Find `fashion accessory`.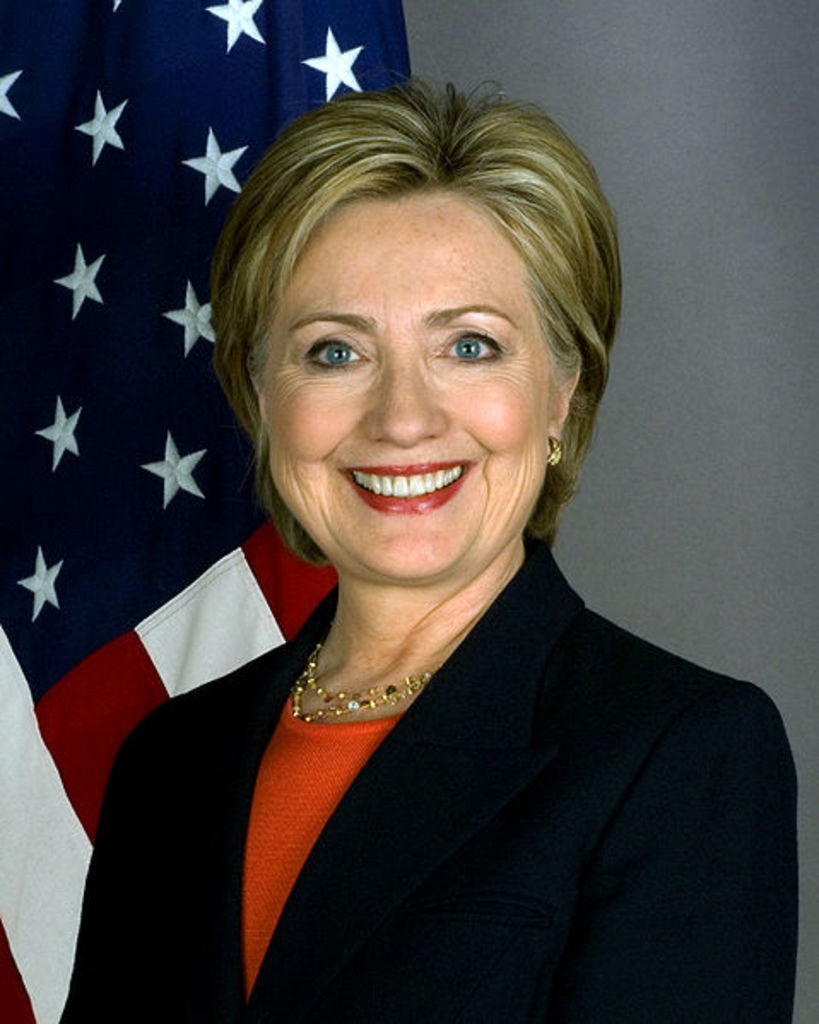
[x1=552, y1=433, x2=564, y2=467].
